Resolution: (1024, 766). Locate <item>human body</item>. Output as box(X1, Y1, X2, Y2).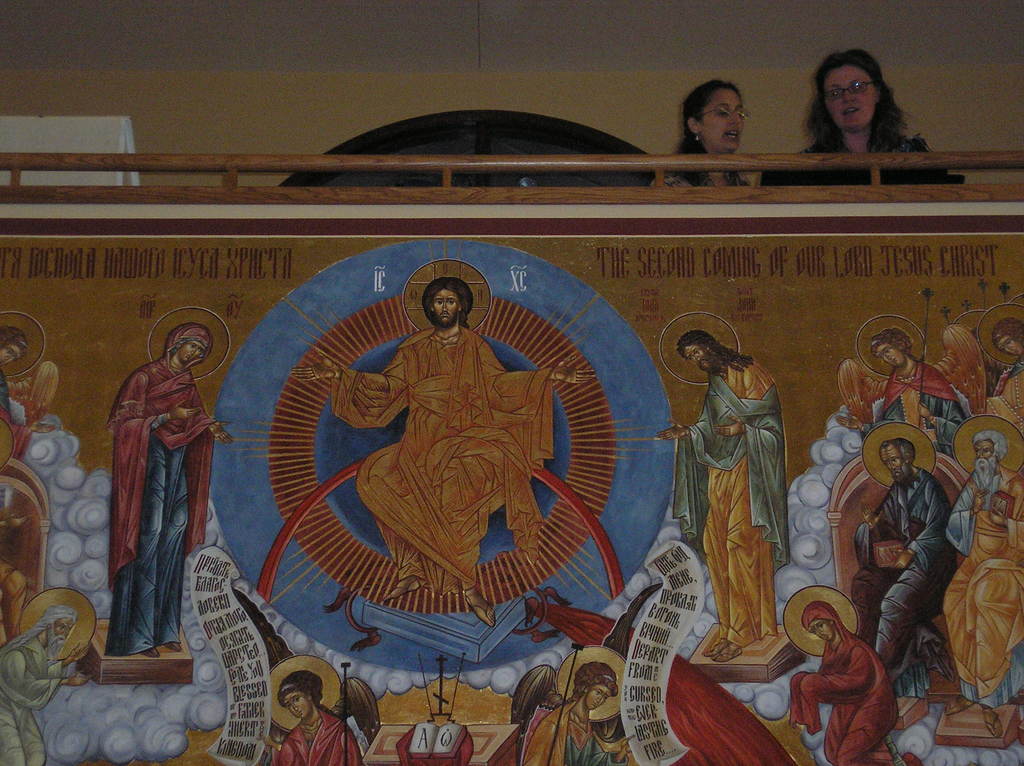
box(106, 358, 234, 655).
